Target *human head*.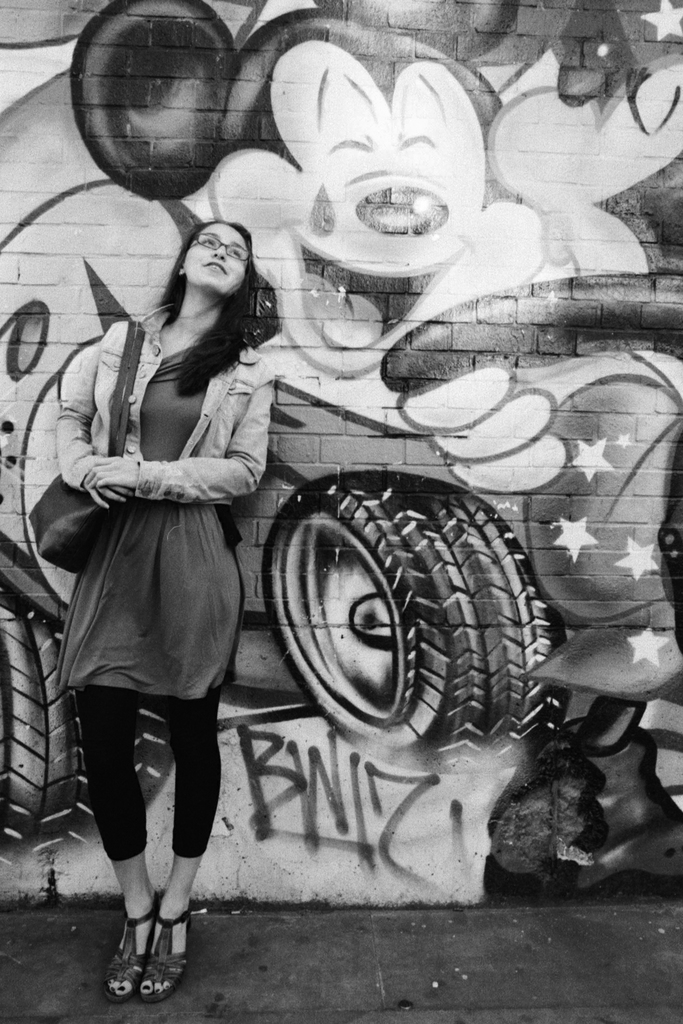
Target region: {"x1": 167, "y1": 204, "x2": 248, "y2": 285}.
